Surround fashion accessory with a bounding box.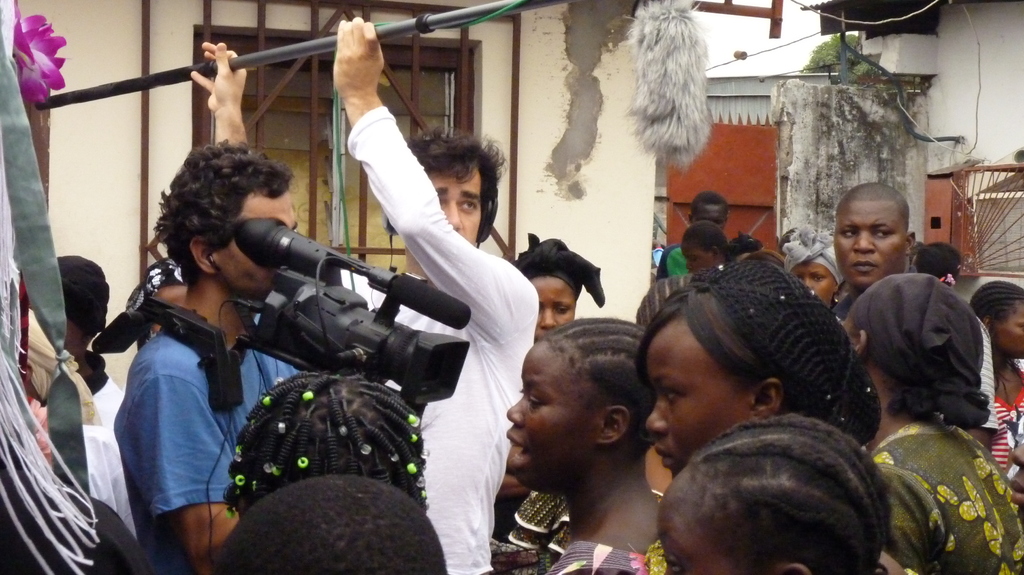
l=415, t=476, r=428, b=491.
